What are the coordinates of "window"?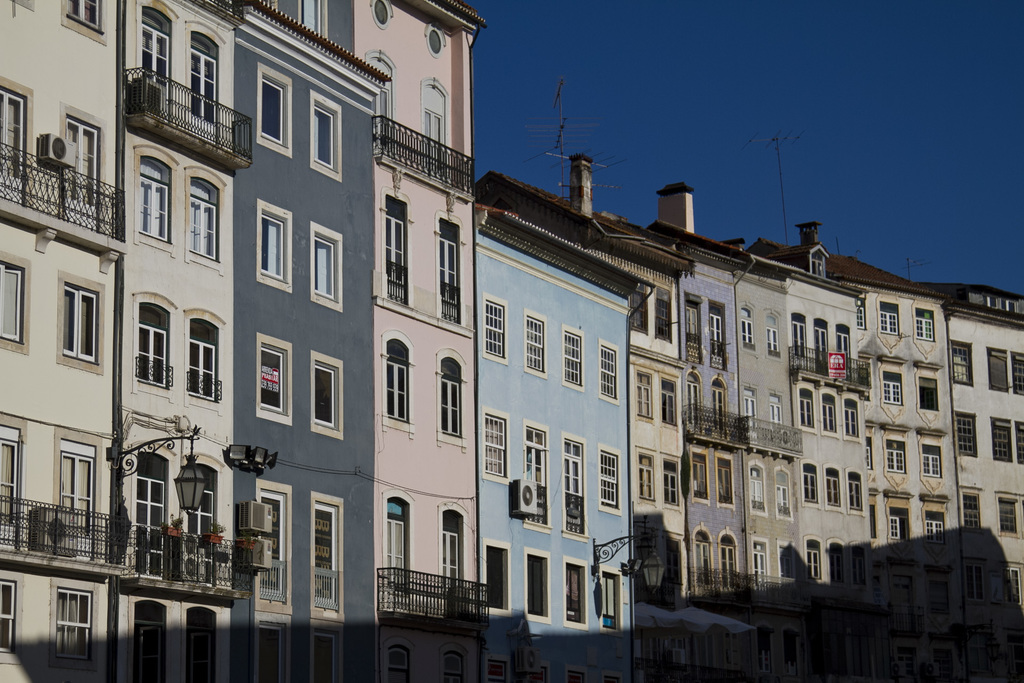
[left=529, top=551, right=554, bottom=618].
